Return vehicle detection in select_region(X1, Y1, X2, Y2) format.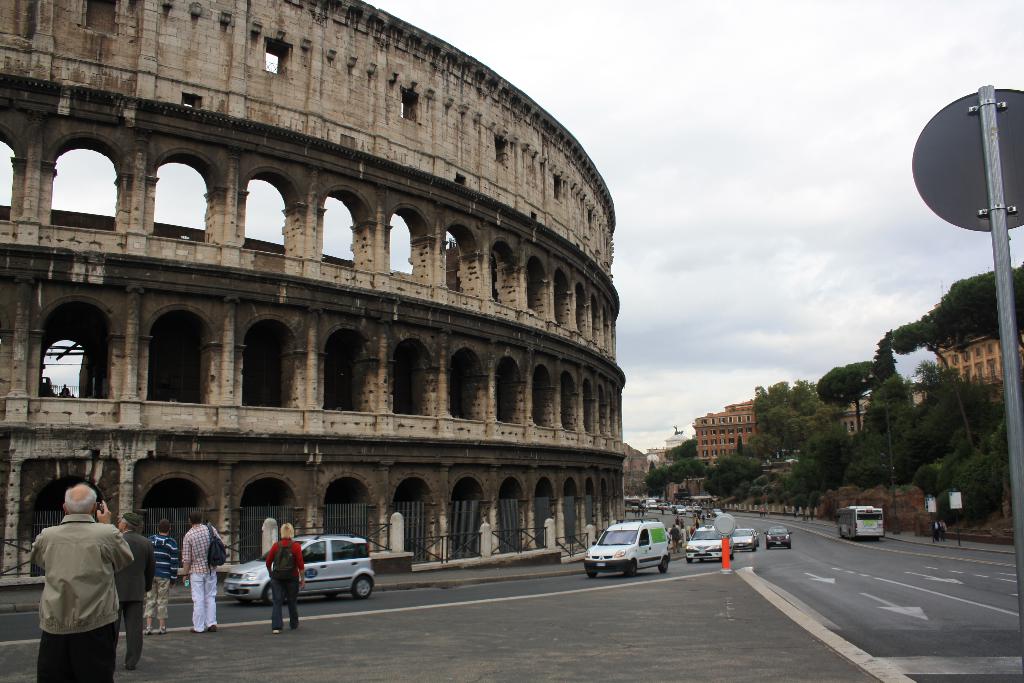
select_region(831, 506, 883, 541).
